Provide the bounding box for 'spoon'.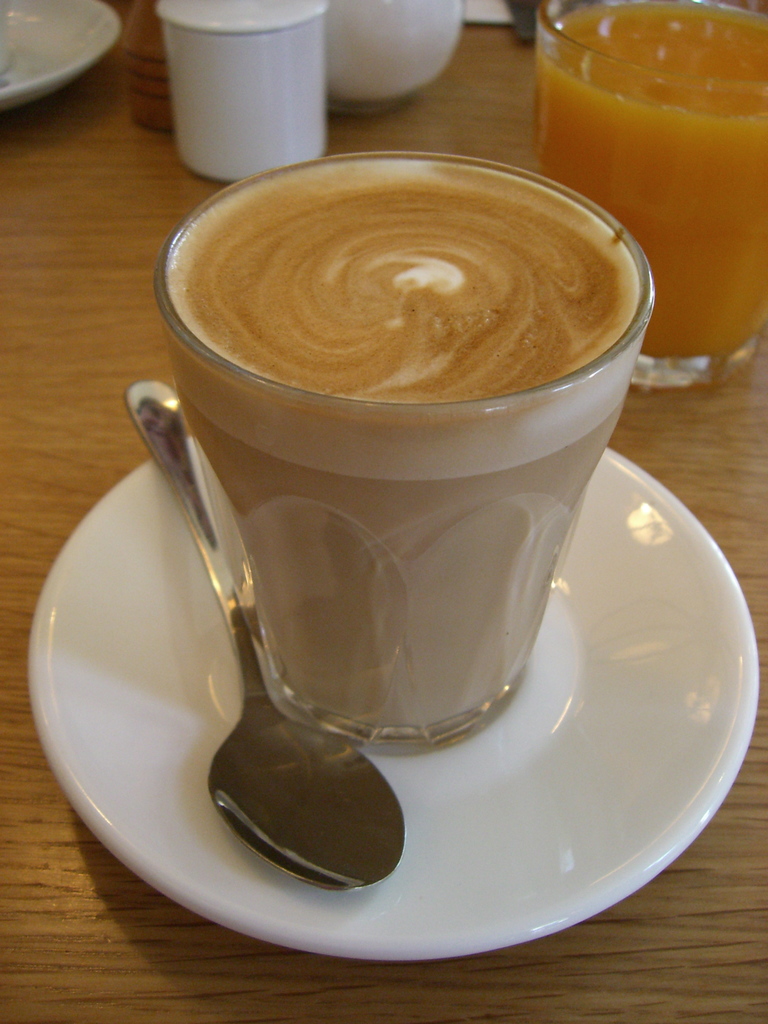
(x1=125, y1=379, x2=405, y2=892).
